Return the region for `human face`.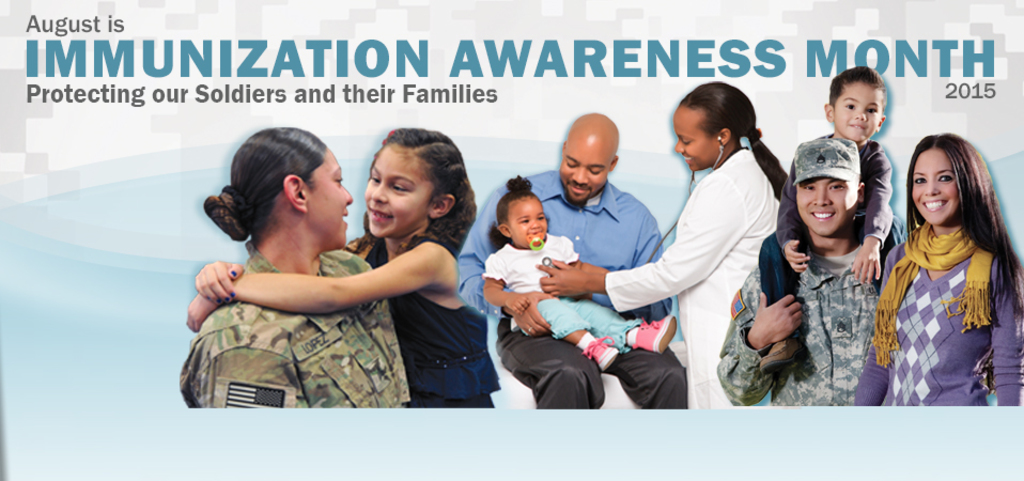
left=672, top=118, right=714, bottom=171.
